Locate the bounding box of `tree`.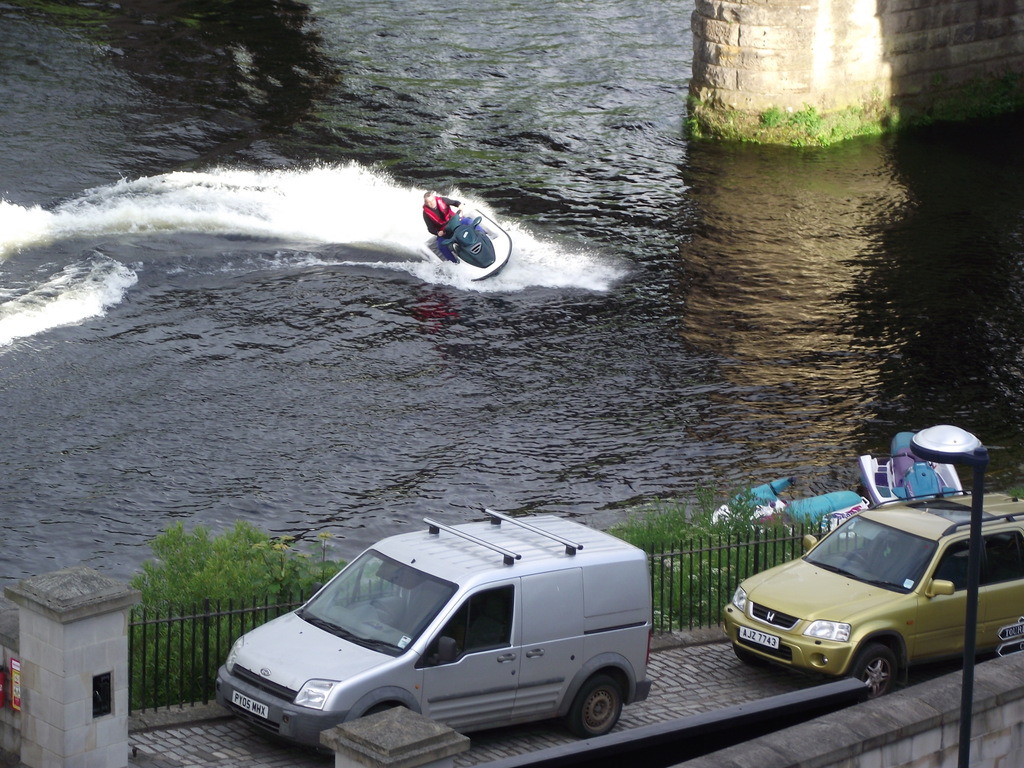
Bounding box: (x1=133, y1=522, x2=350, y2=717).
